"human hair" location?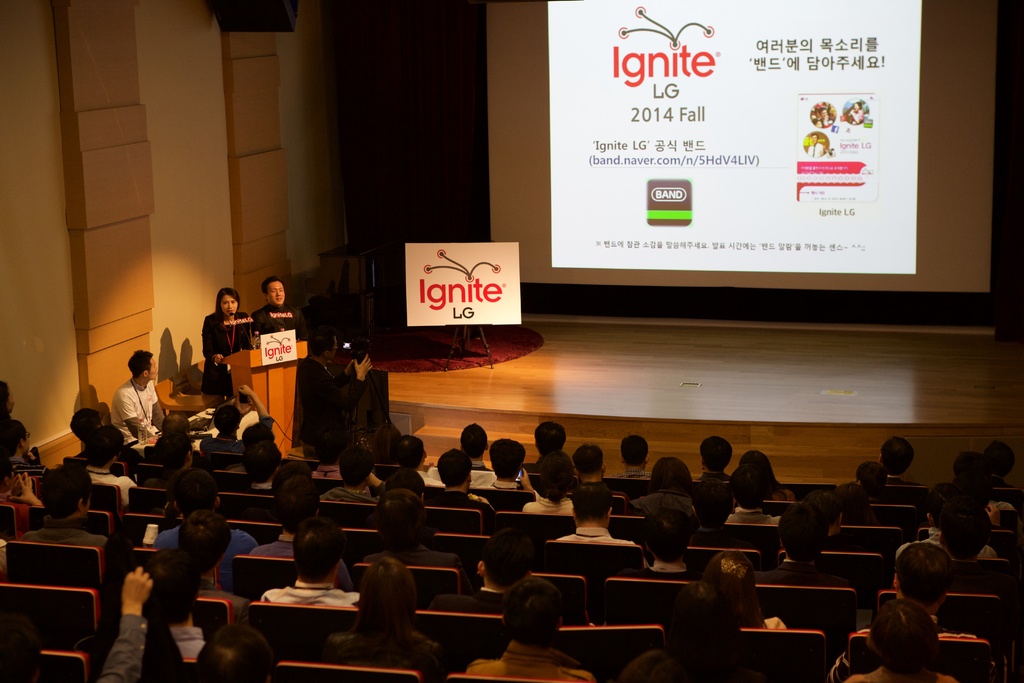
[691, 478, 738, 528]
